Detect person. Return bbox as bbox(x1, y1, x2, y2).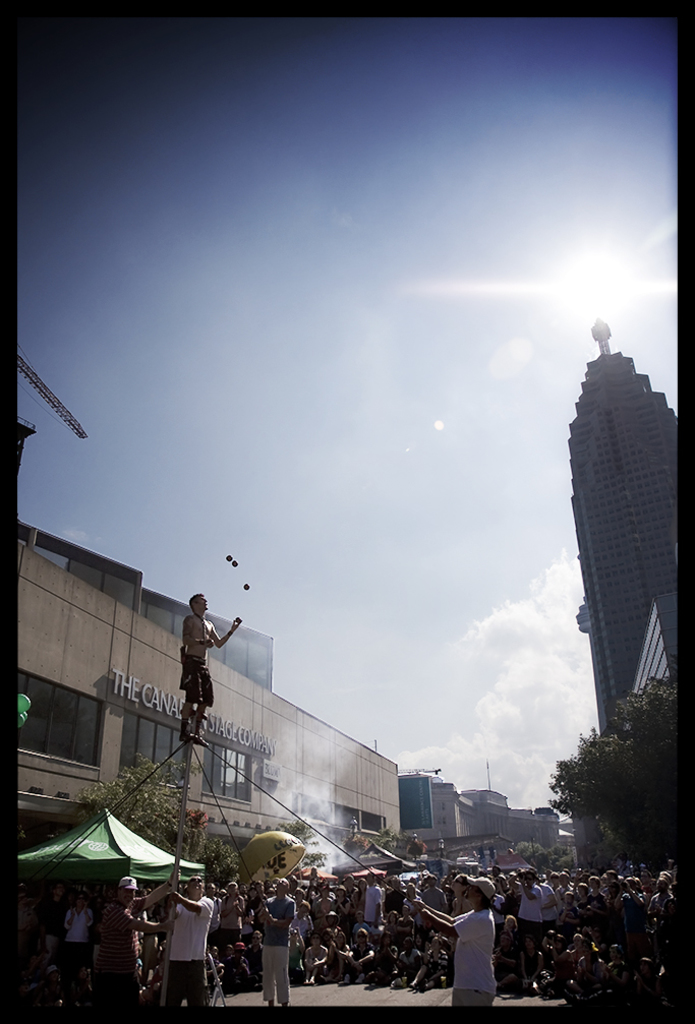
bbox(408, 880, 497, 1006).
